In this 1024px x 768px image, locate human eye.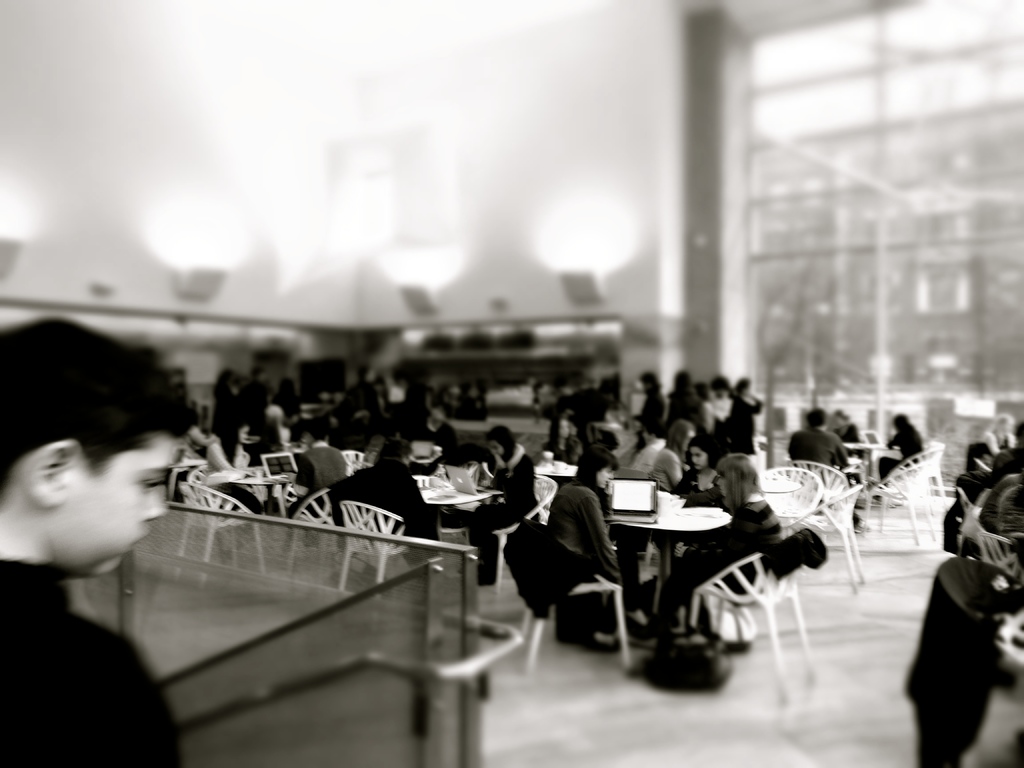
Bounding box: {"left": 134, "top": 470, "right": 173, "bottom": 495}.
